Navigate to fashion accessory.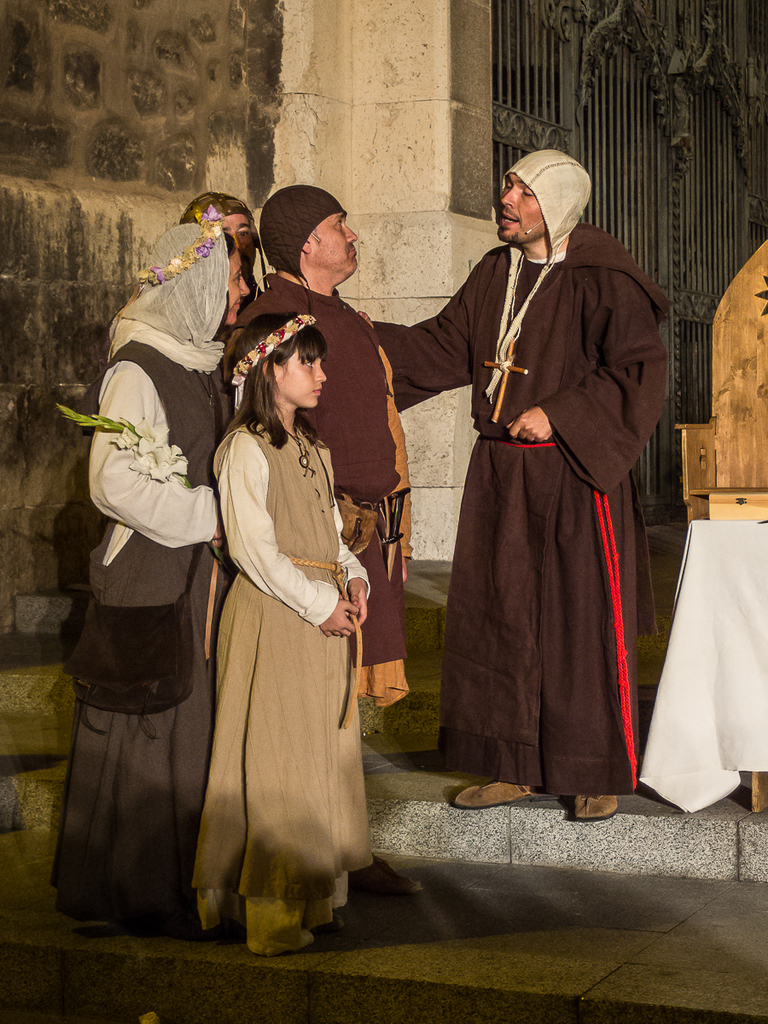
Navigation target: locate(137, 200, 224, 286).
